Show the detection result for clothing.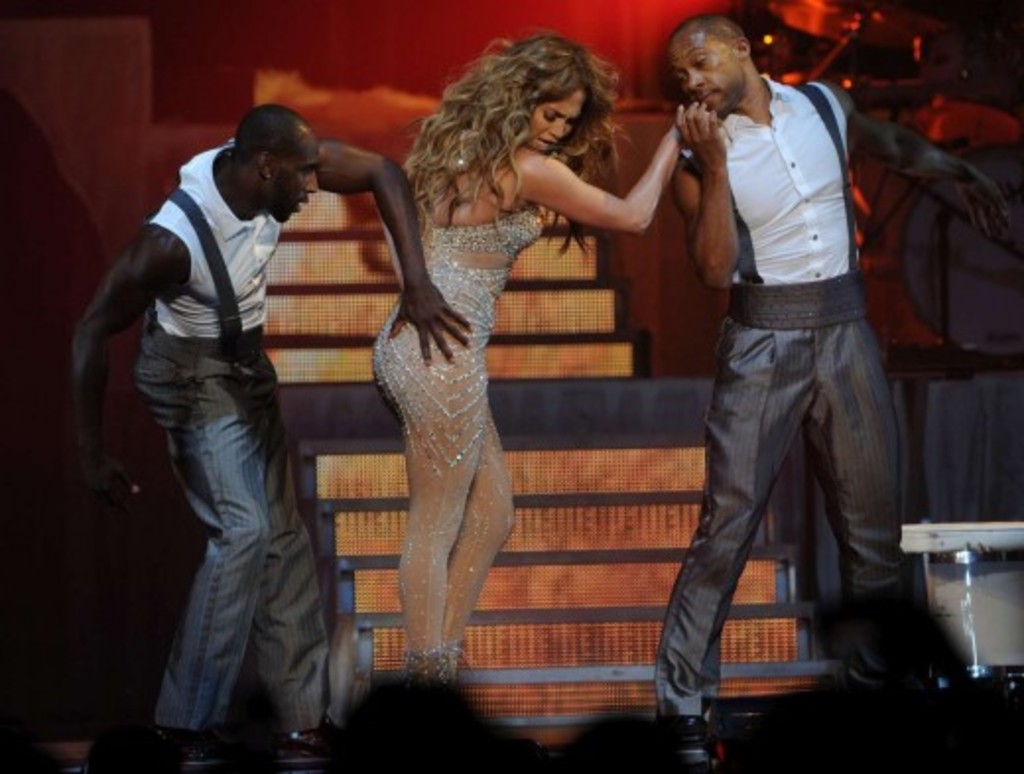
154, 138, 321, 733.
